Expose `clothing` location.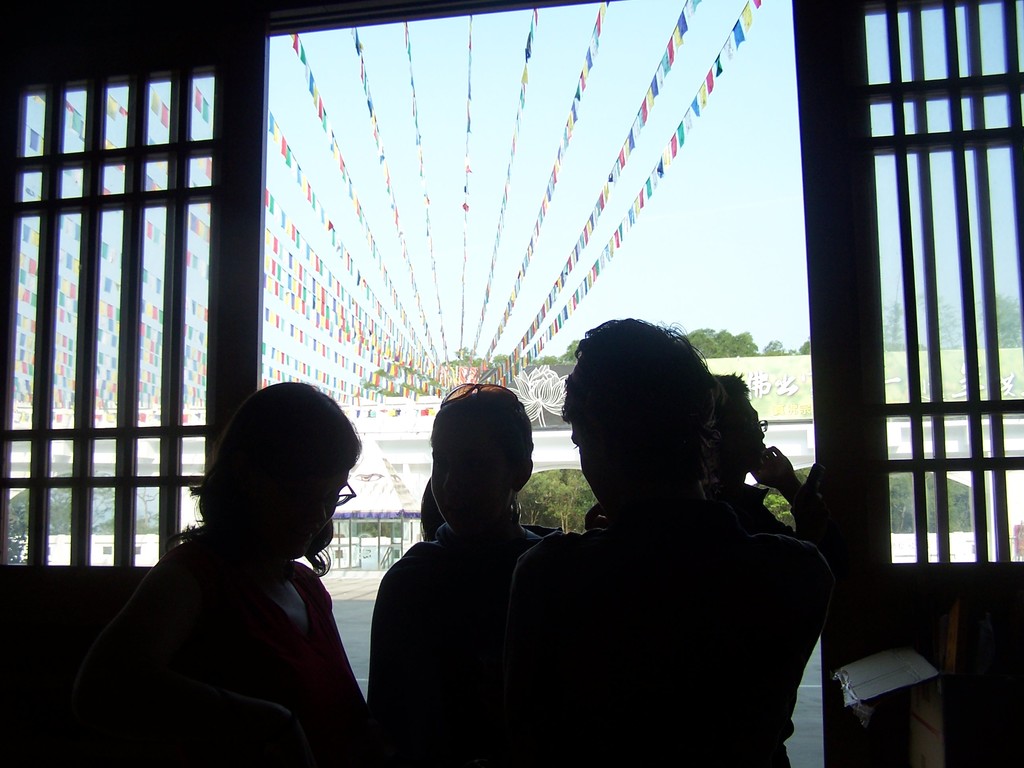
Exposed at x1=364, y1=516, x2=561, y2=767.
